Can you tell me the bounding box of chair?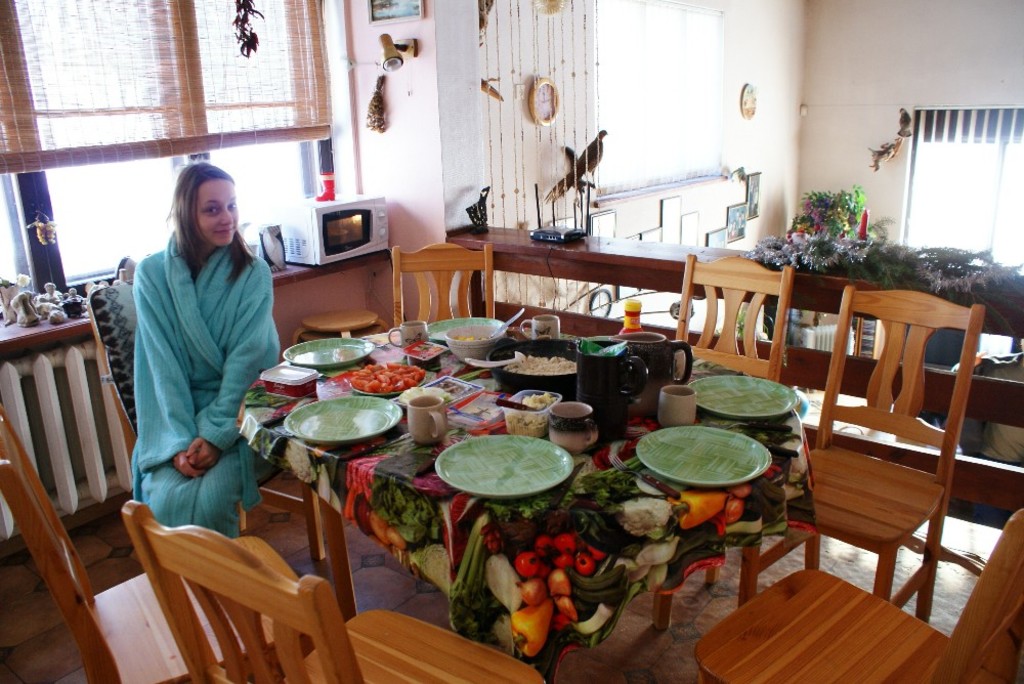
{"x1": 389, "y1": 237, "x2": 495, "y2": 330}.
